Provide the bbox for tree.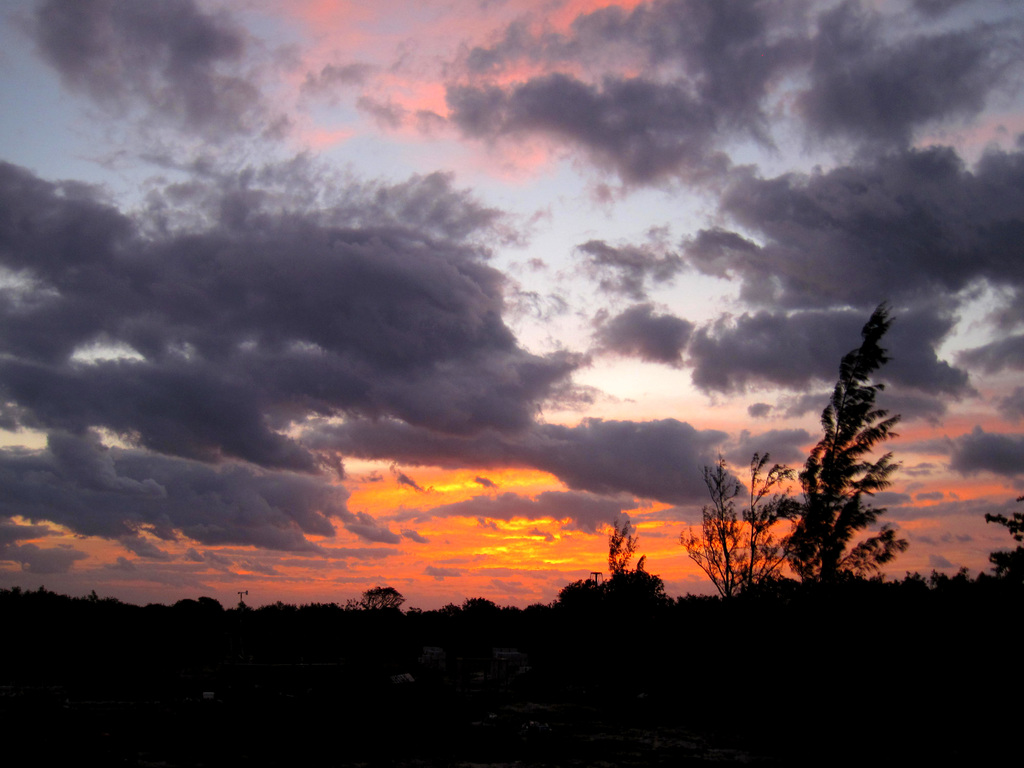
<bbox>361, 581, 406, 611</bbox>.
